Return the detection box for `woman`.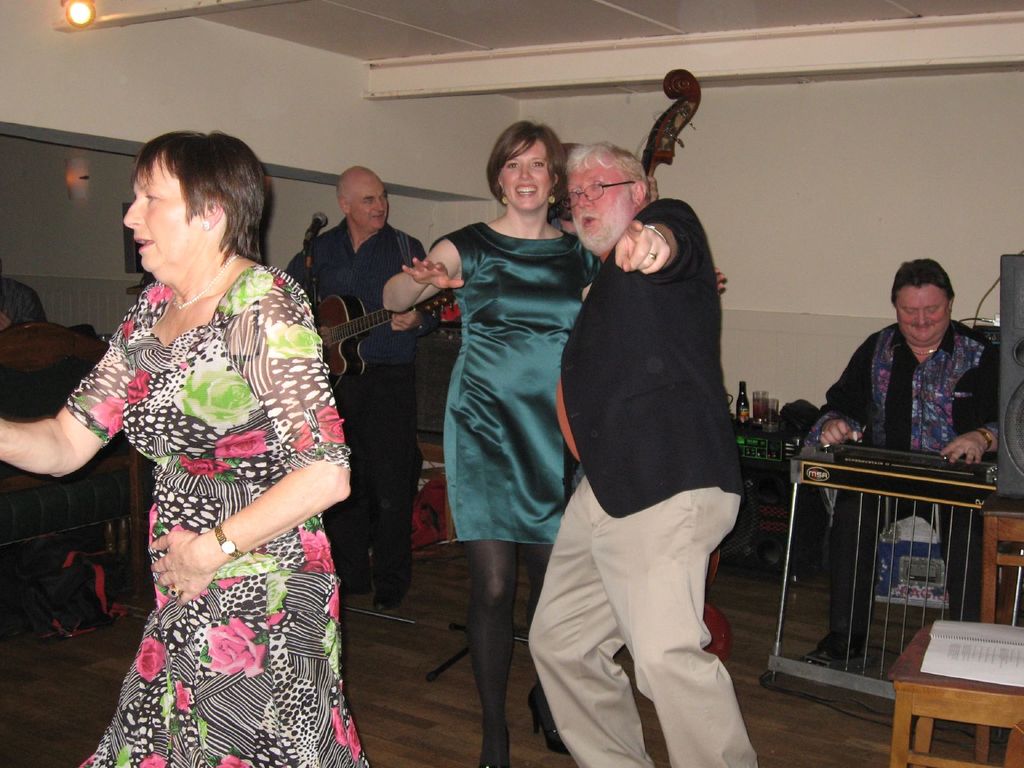
<bbox>38, 104, 359, 755</bbox>.
